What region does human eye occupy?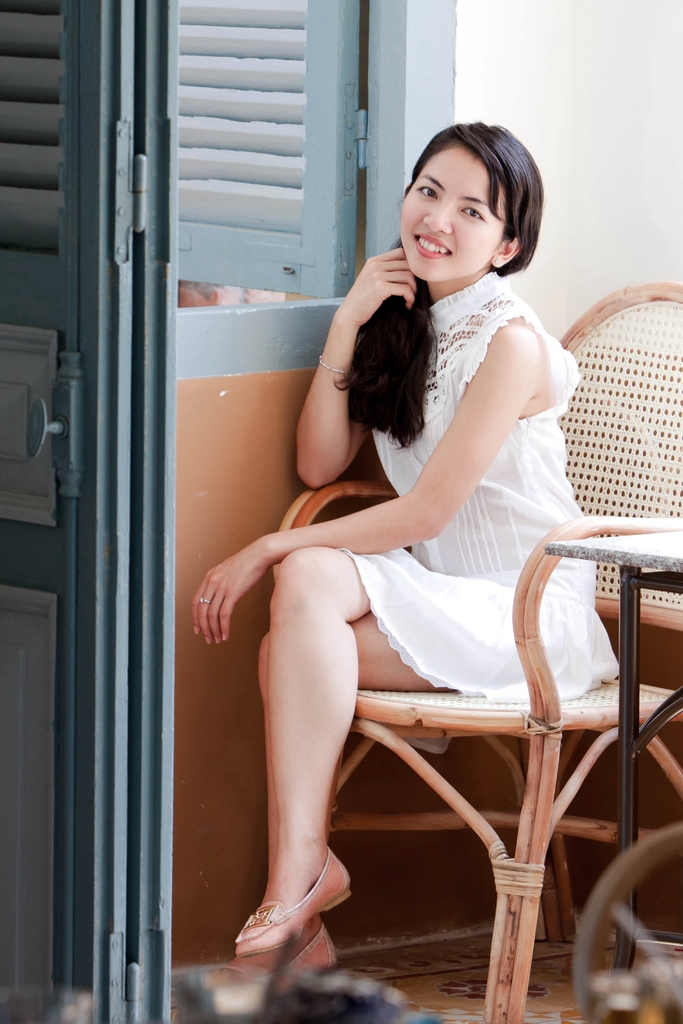
<box>456,207,484,221</box>.
